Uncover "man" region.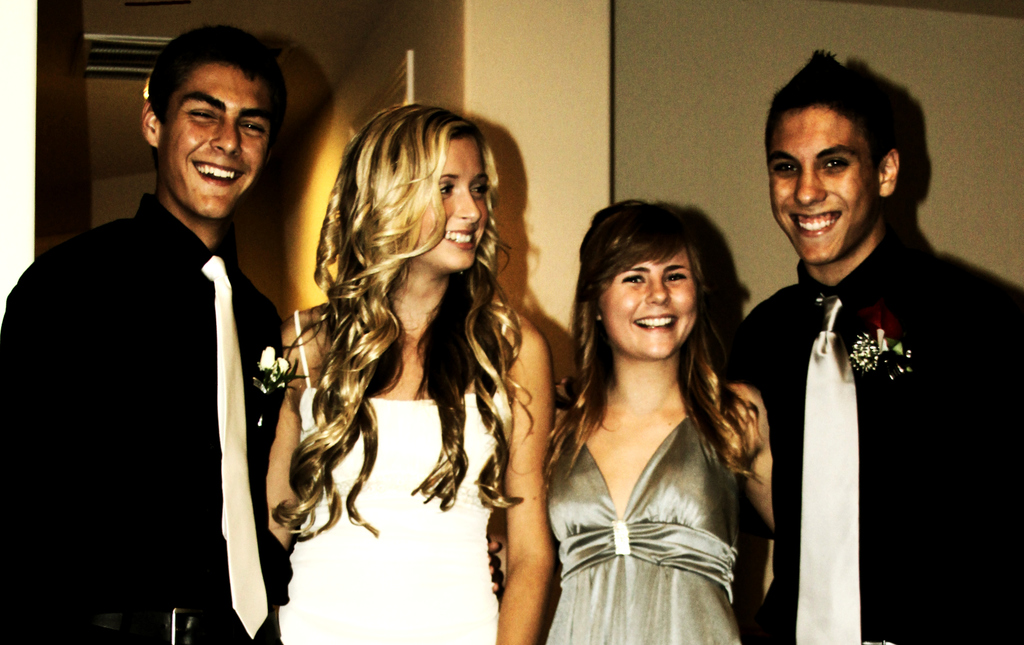
Uncovered: bbox=[0, 24, 285, 644].
